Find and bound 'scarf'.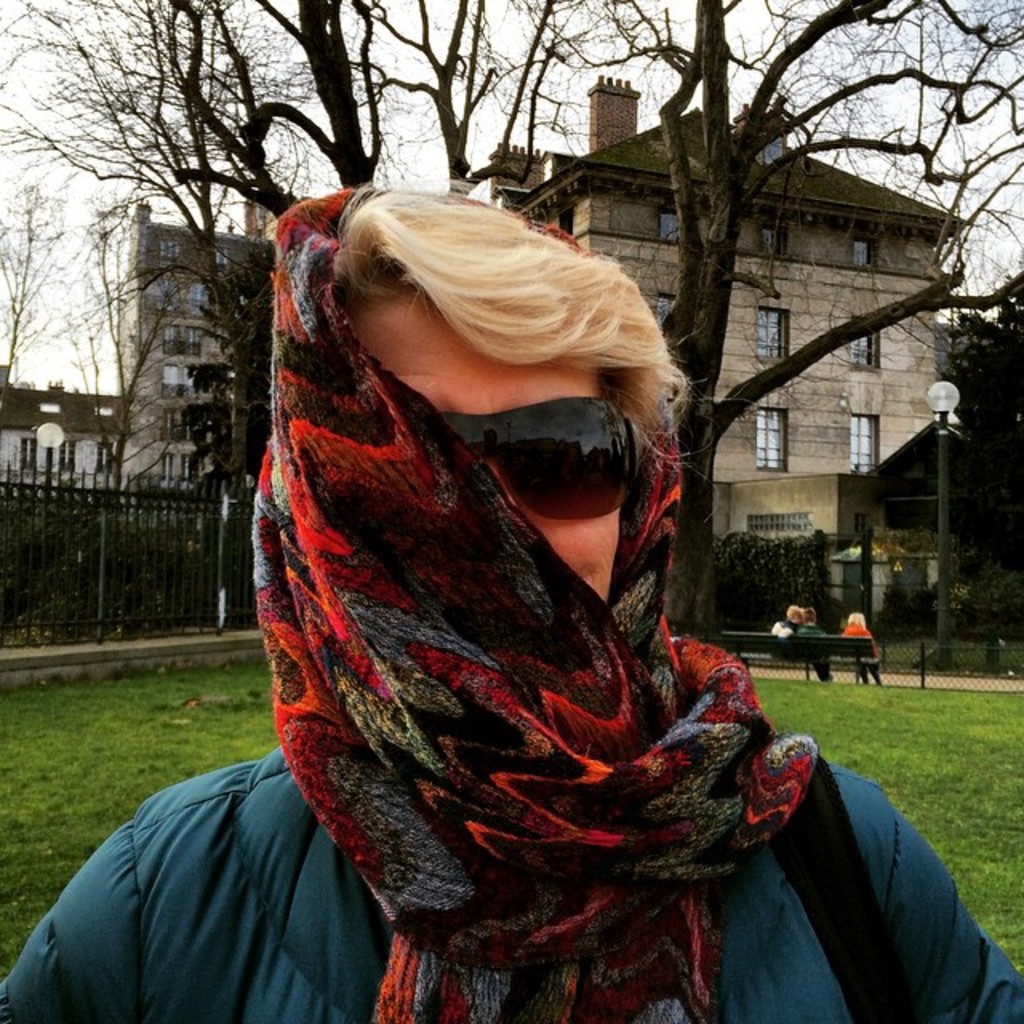
Bound: (253, 171, 821, 1022).
